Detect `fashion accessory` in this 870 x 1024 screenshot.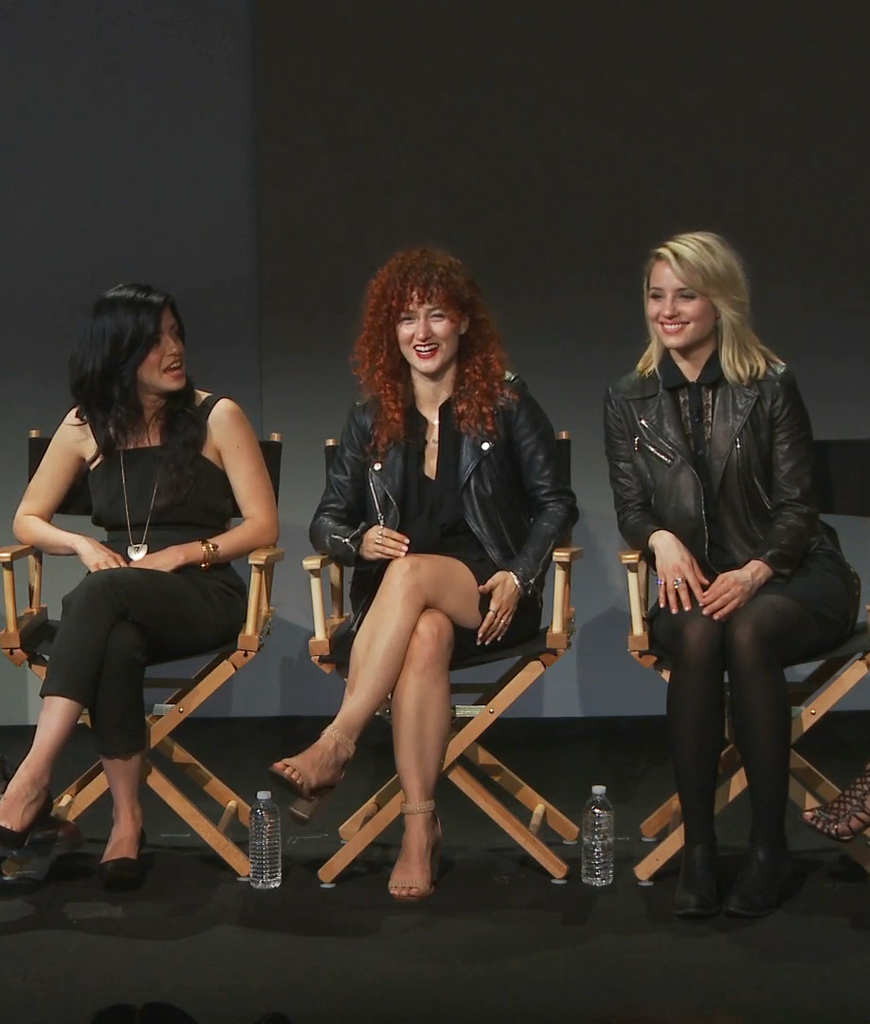
Detection: [x1=0, y1=813, x2=43, y2=873].
